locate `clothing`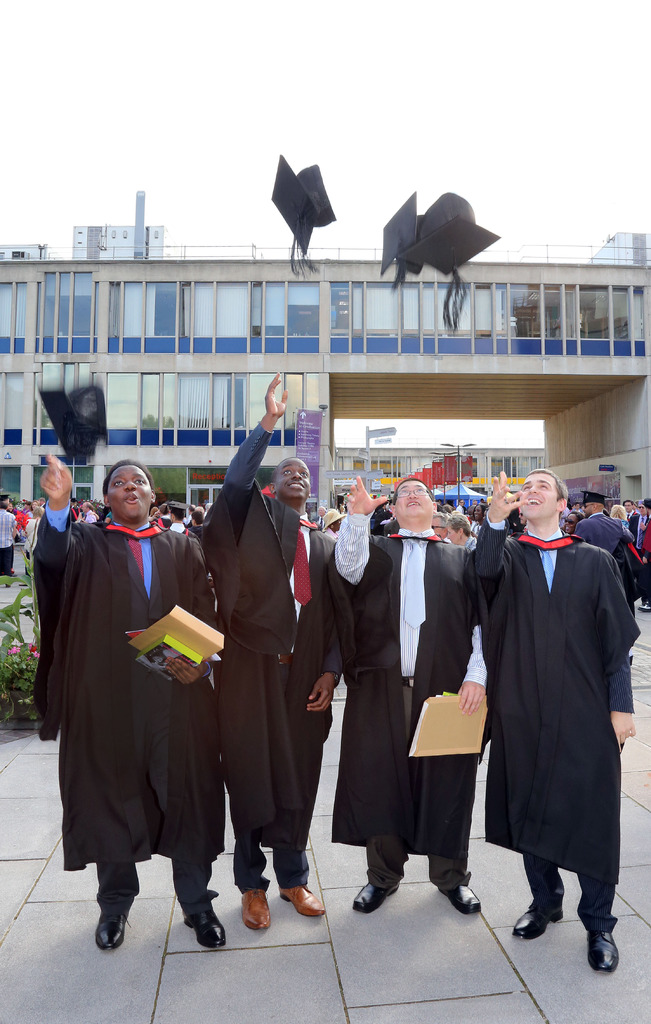
x1=19, y1=514, x2=36, y2=600
